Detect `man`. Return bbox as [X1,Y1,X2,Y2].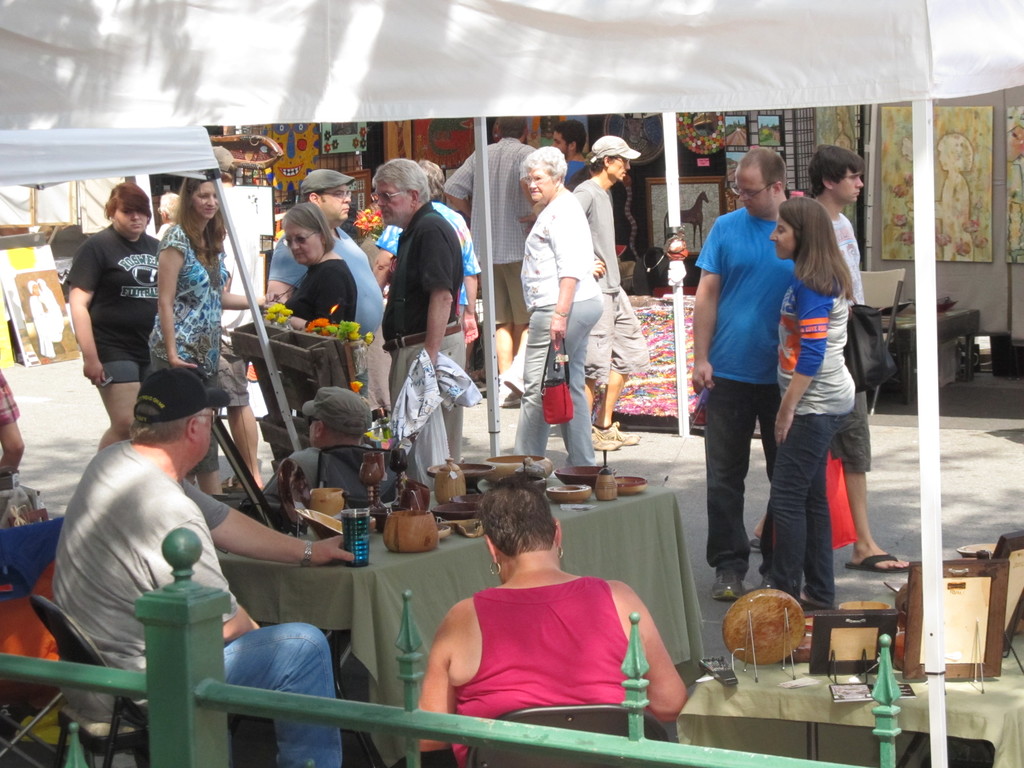
[372,157,488,503].
